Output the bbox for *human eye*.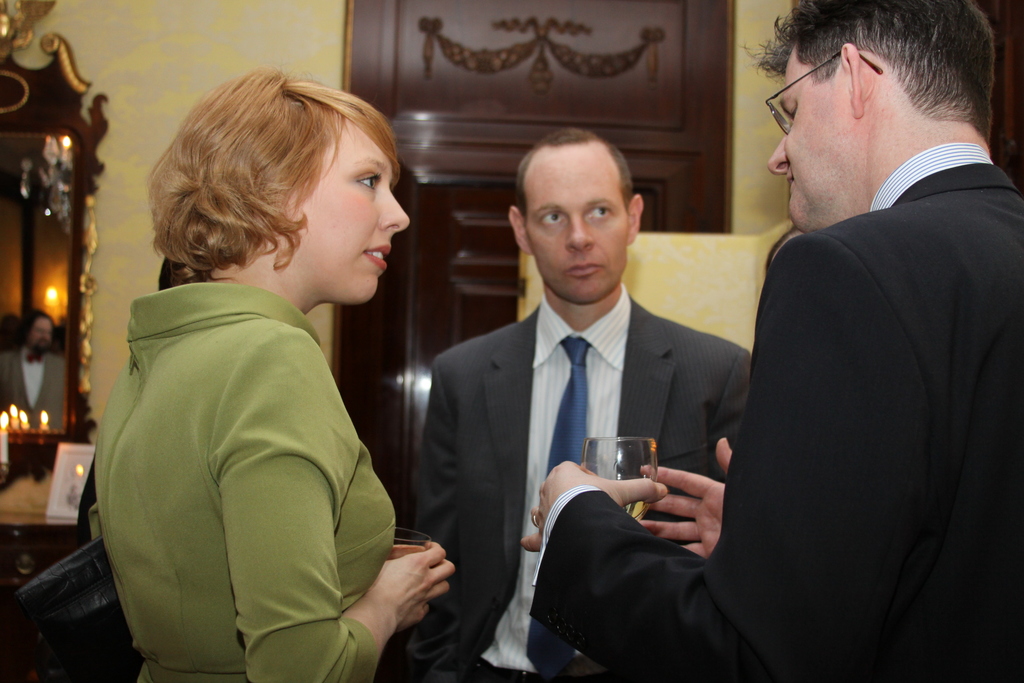
x1=538 y1=208 x2=568 y2=230.
